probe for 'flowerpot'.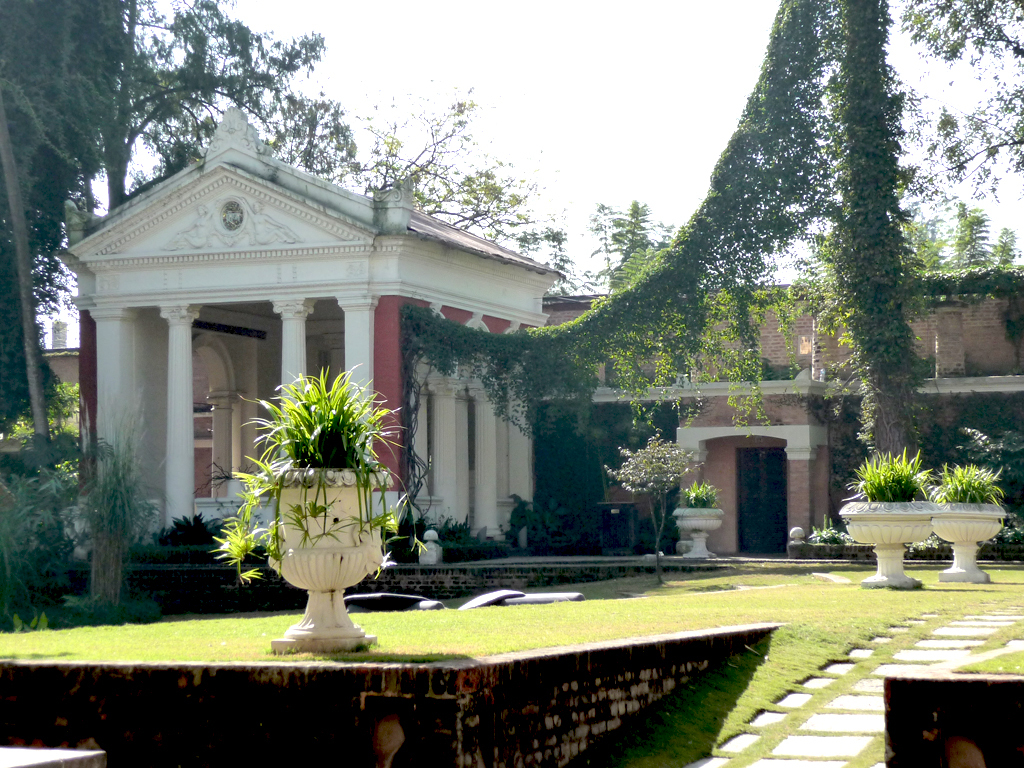
Probe result: left=258, top=445, right=382, bottom=635.
